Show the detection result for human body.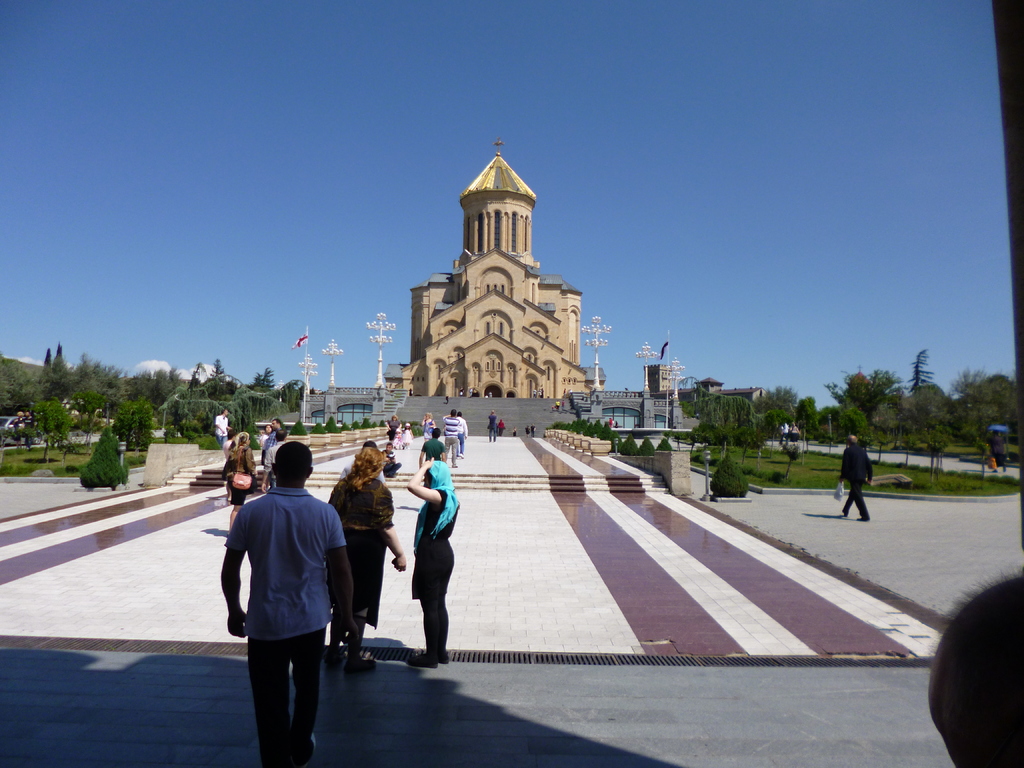
[387, 421, 401, 442].
